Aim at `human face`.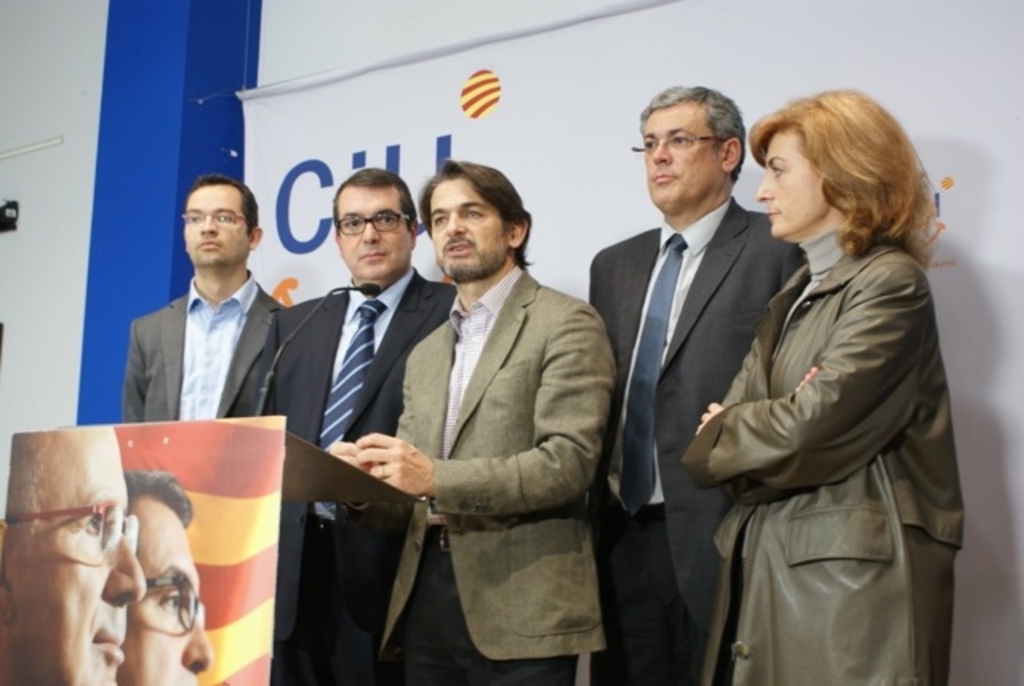
Aimed at {"left": 754, "top": 133, "right": 816, "bottom": 230}.
